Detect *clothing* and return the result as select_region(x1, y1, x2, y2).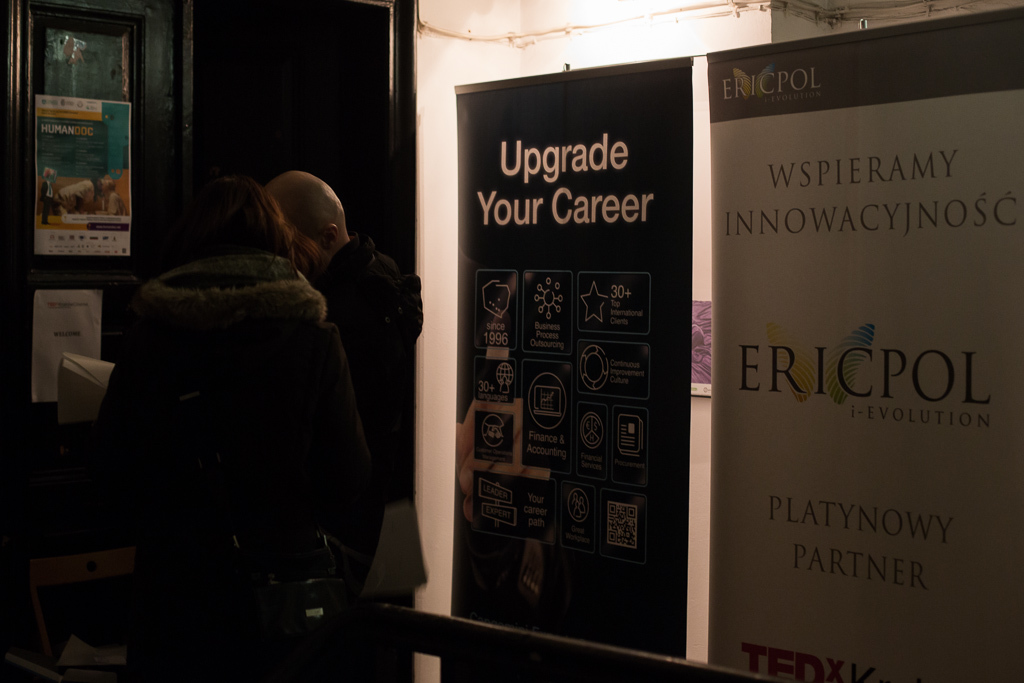
select_region(29, 178, 64, 226).
